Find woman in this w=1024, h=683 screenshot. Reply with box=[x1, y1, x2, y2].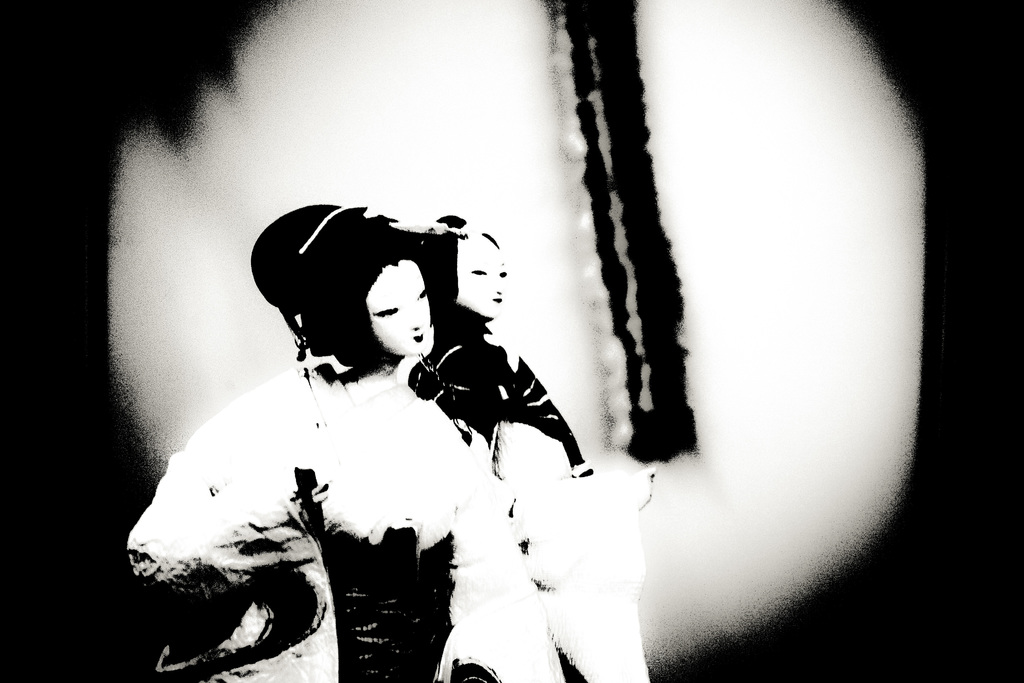
box=[99, 200, 588, 682].
